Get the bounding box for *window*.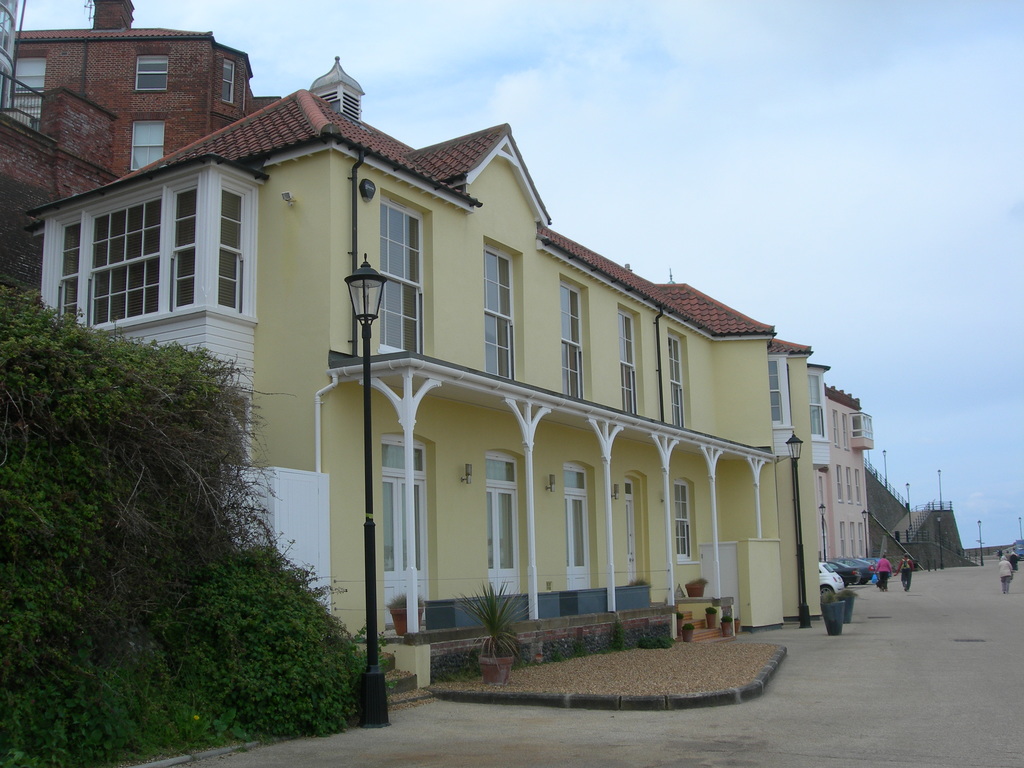
BBox(568, 464, 593, 589).
